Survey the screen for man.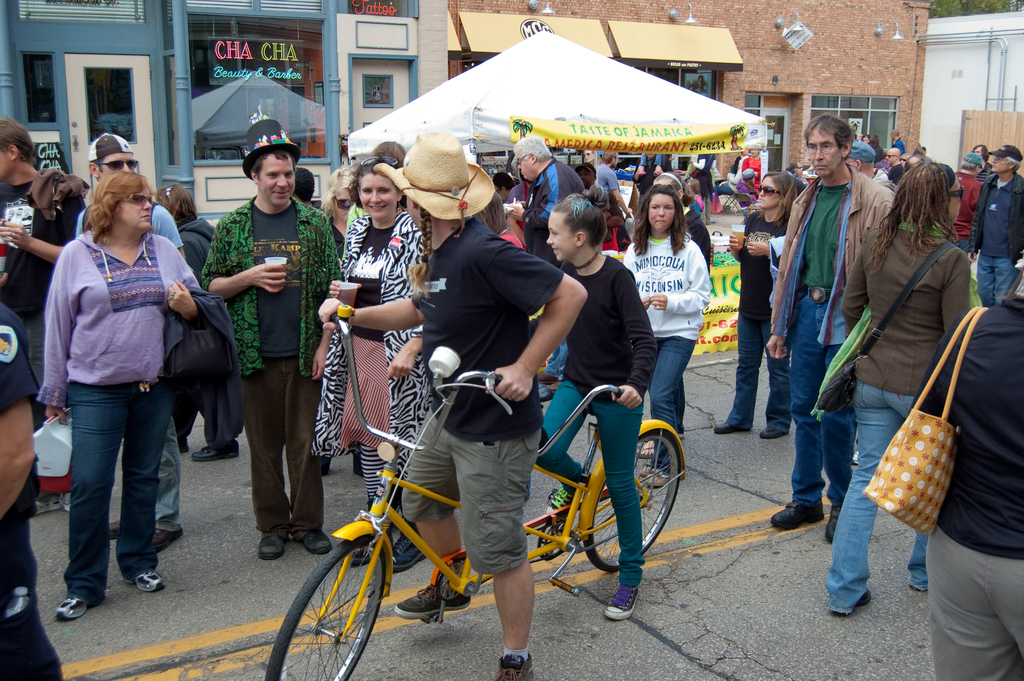
Survey found: box=[0, 109, 79, 516].
